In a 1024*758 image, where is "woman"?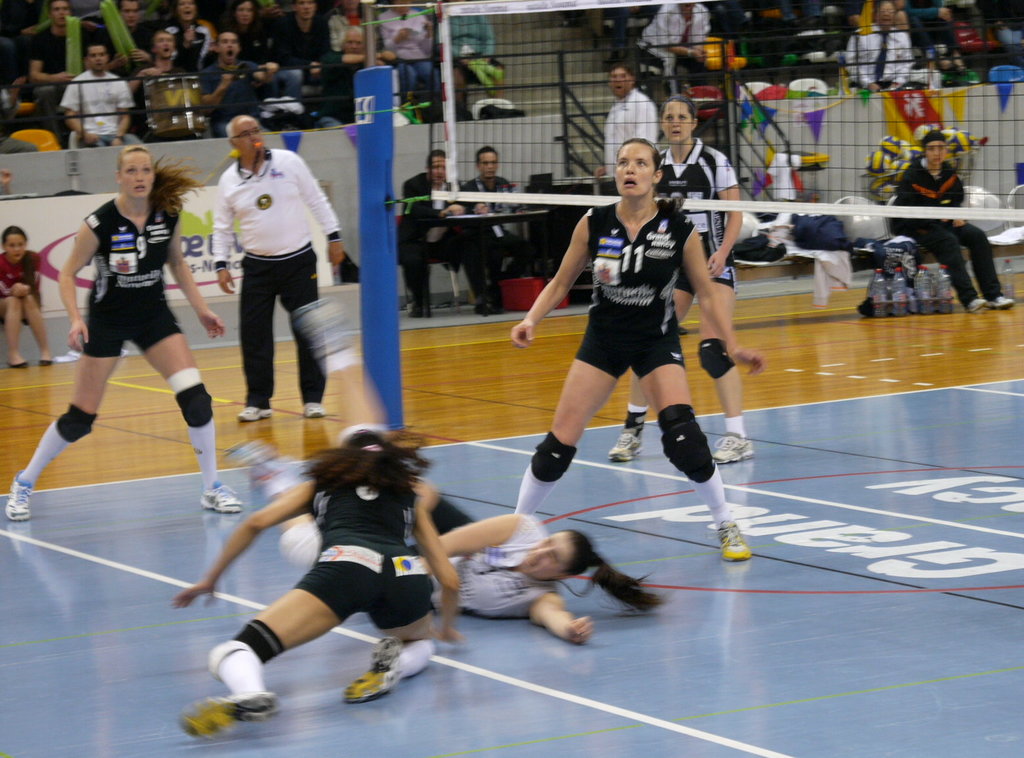
l=438, t=0, r=505, b=115.
